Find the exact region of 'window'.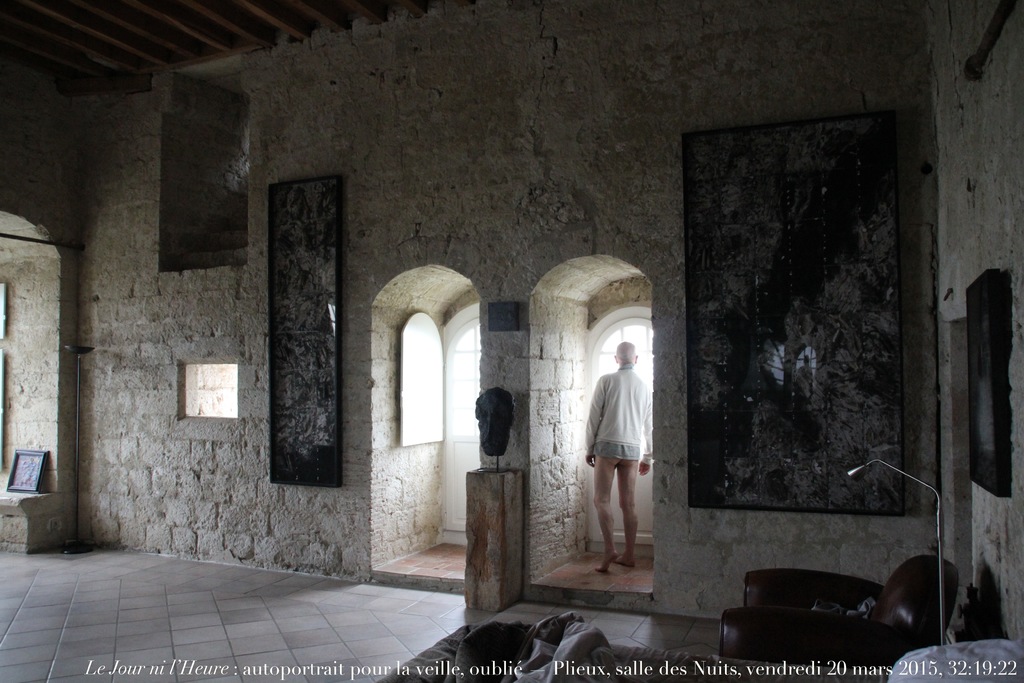
Exact region: bbox=(585, 308, 659, 546).
